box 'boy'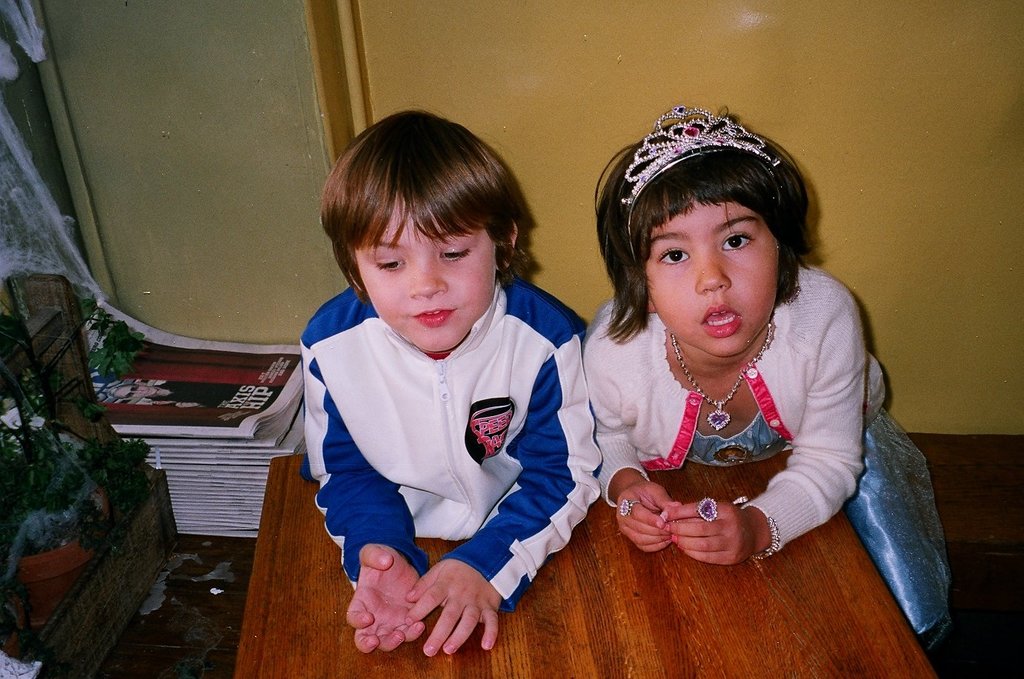
box(290, 109, 601, 654)
